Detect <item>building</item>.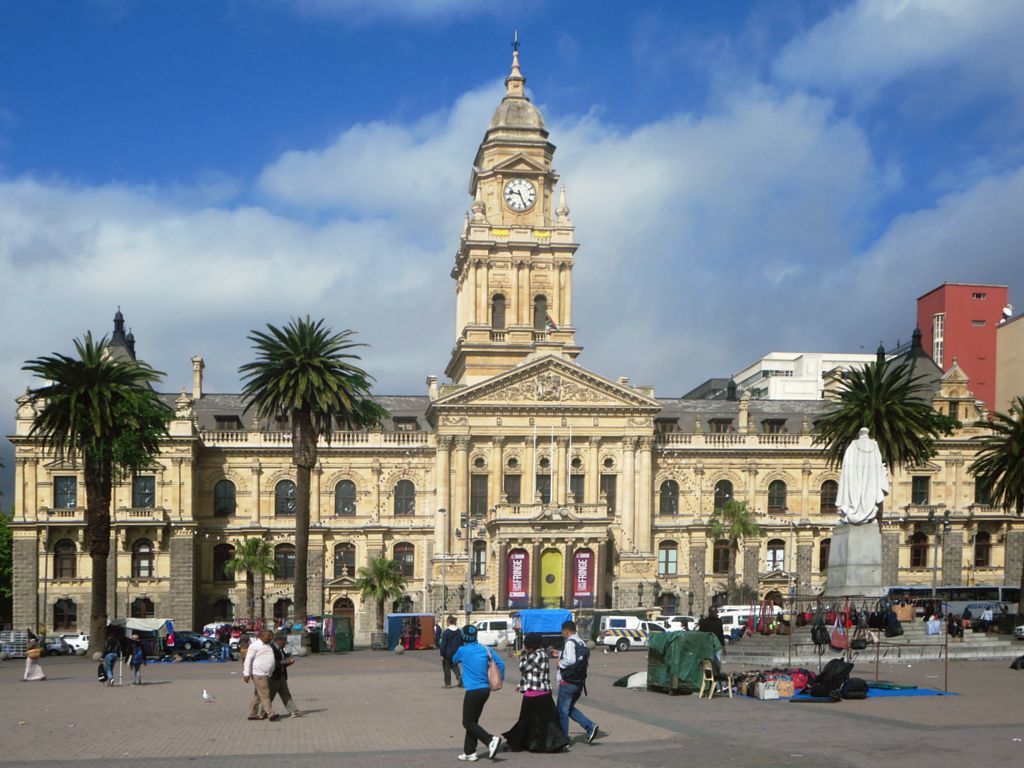
Detected at [left=8, top=26, right=1023, bottom=651].
